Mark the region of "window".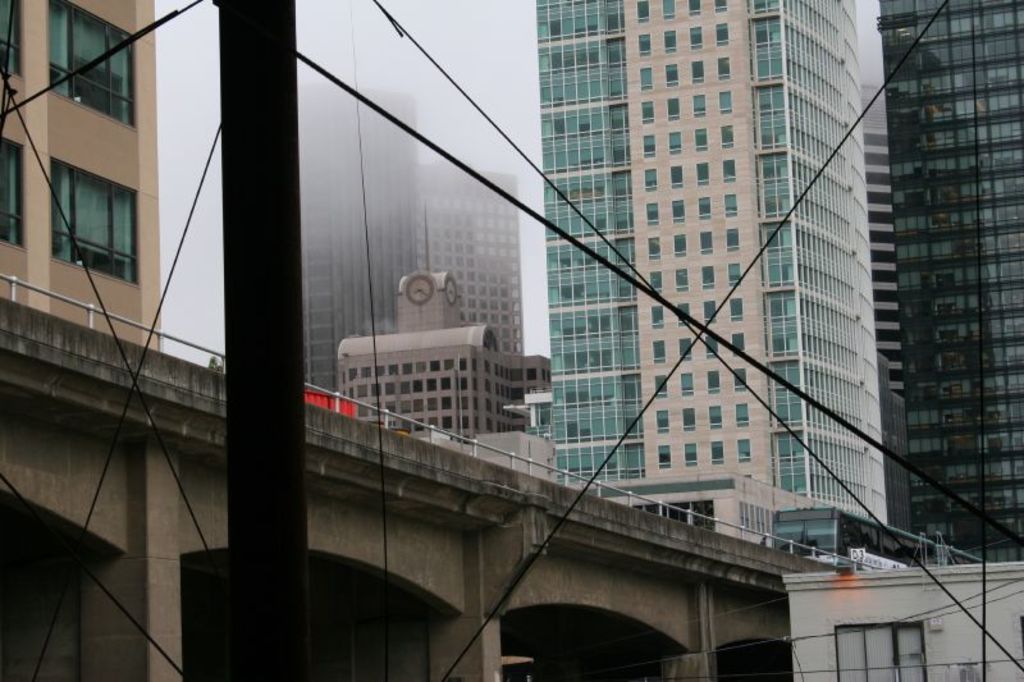
Region: bbox=[678, 334, 696, 365].
